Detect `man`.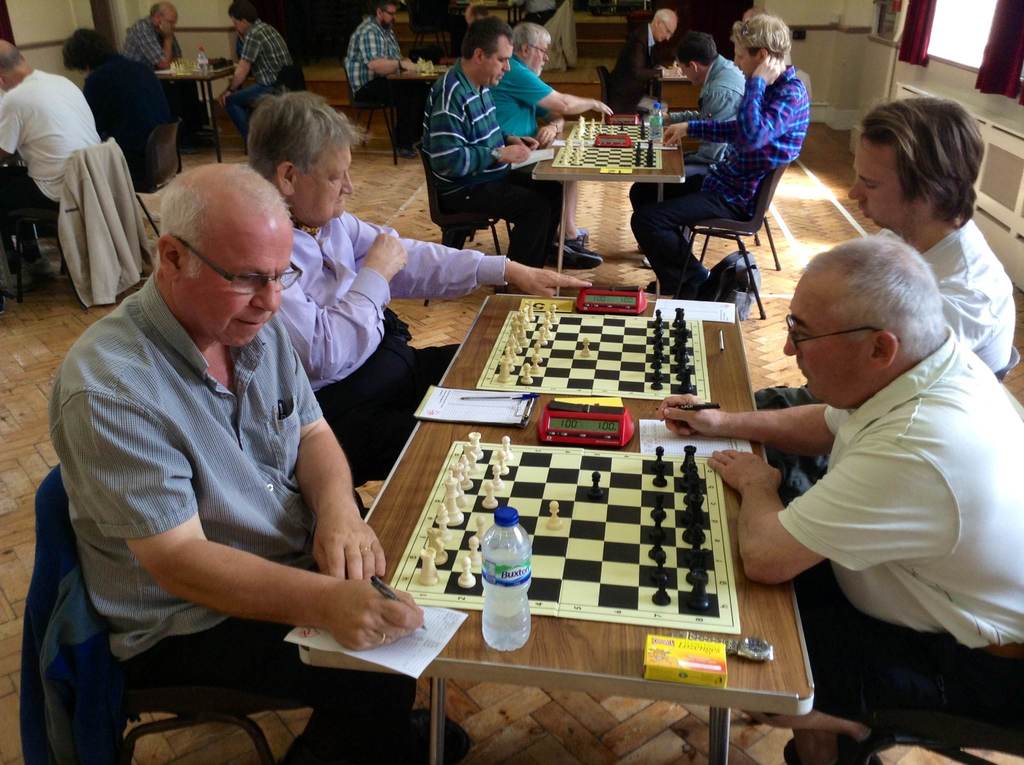
Detected at bbox=[412, 15, 566, 302].
